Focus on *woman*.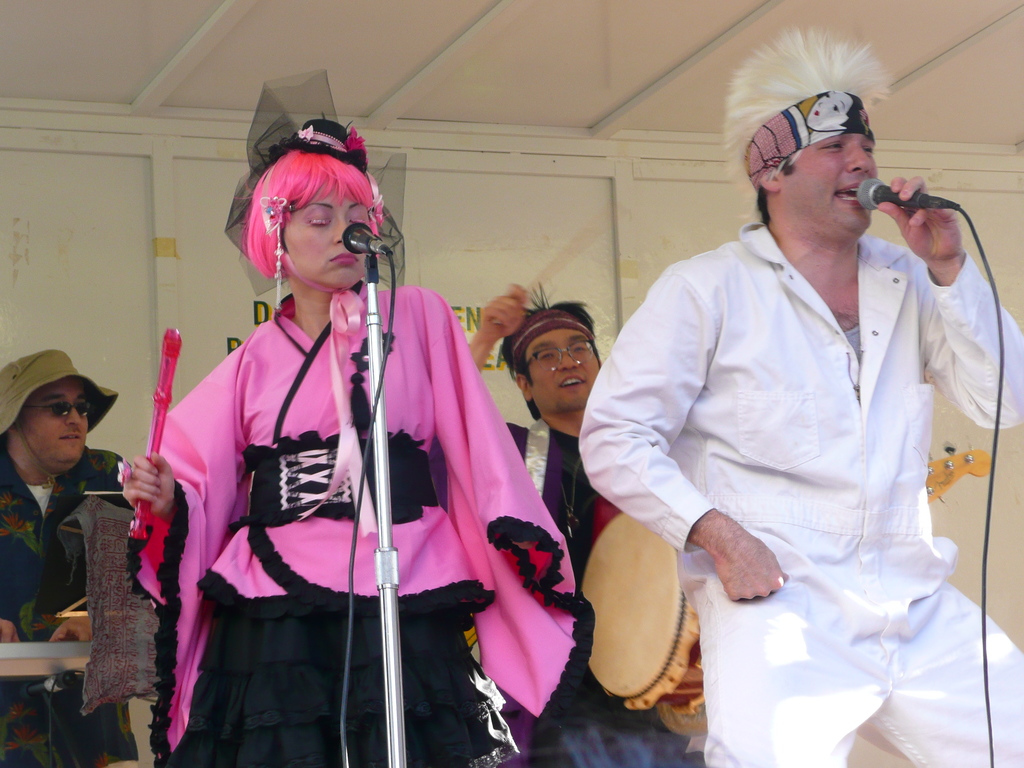
Focused at BBox(122, 59, 600, 767).
